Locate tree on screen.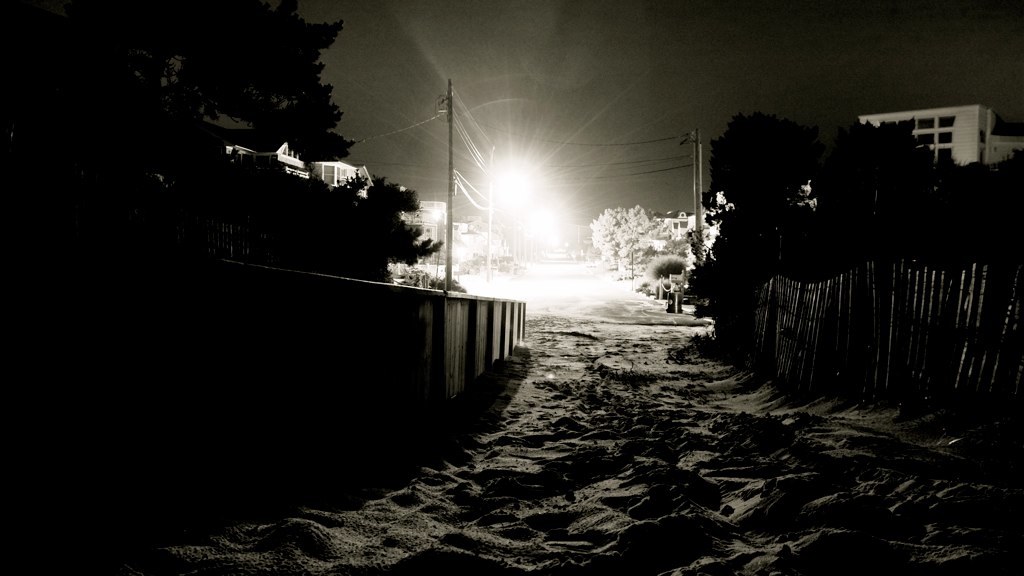
On screen at (left=585, top=202, right=663, bottom=282).
